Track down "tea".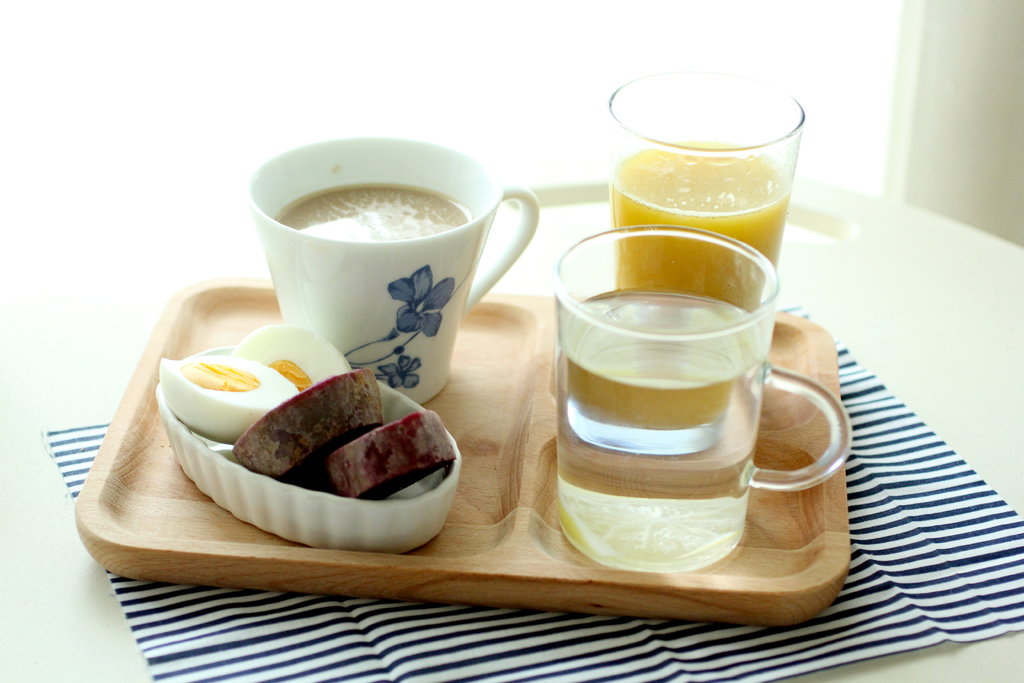
Tracked to BBox(278, 183, 474, 243).
